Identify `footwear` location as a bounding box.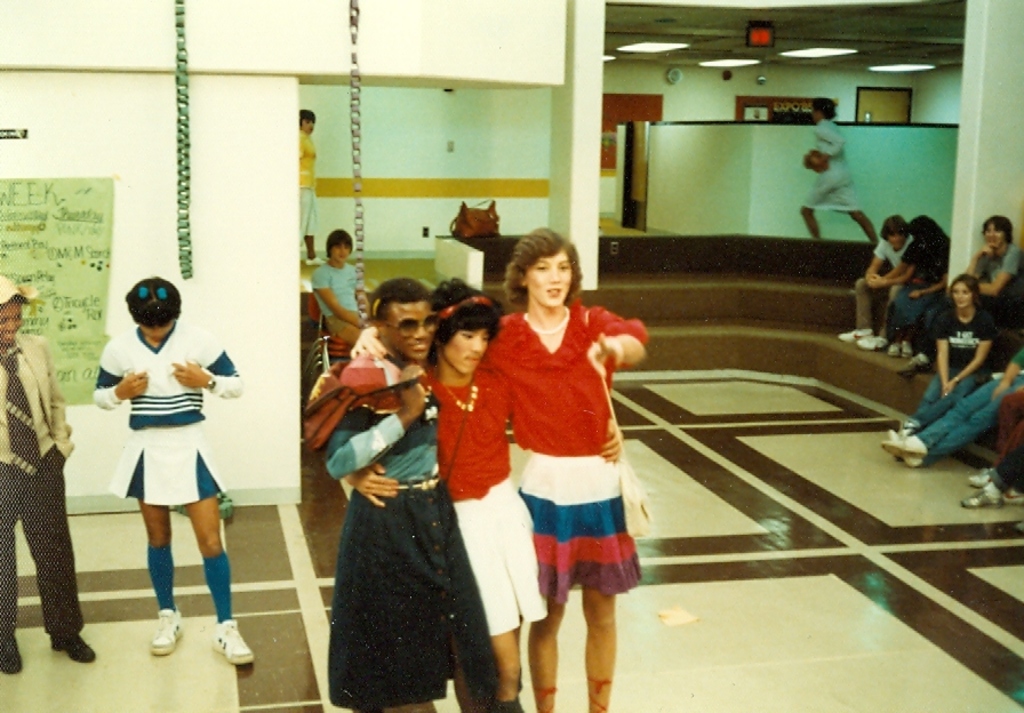
{"left": 0, "top": 634, "right": 24, "bottom": 674}.
